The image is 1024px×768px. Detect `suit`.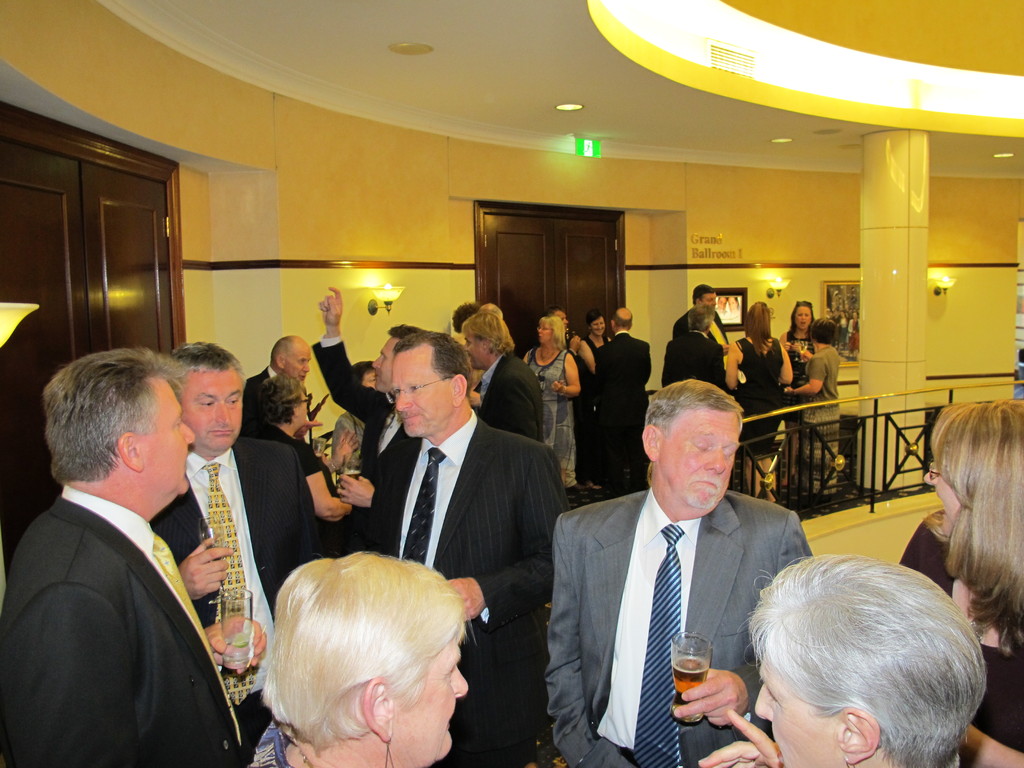
Detection: locate(661, 331, 726, 390).
